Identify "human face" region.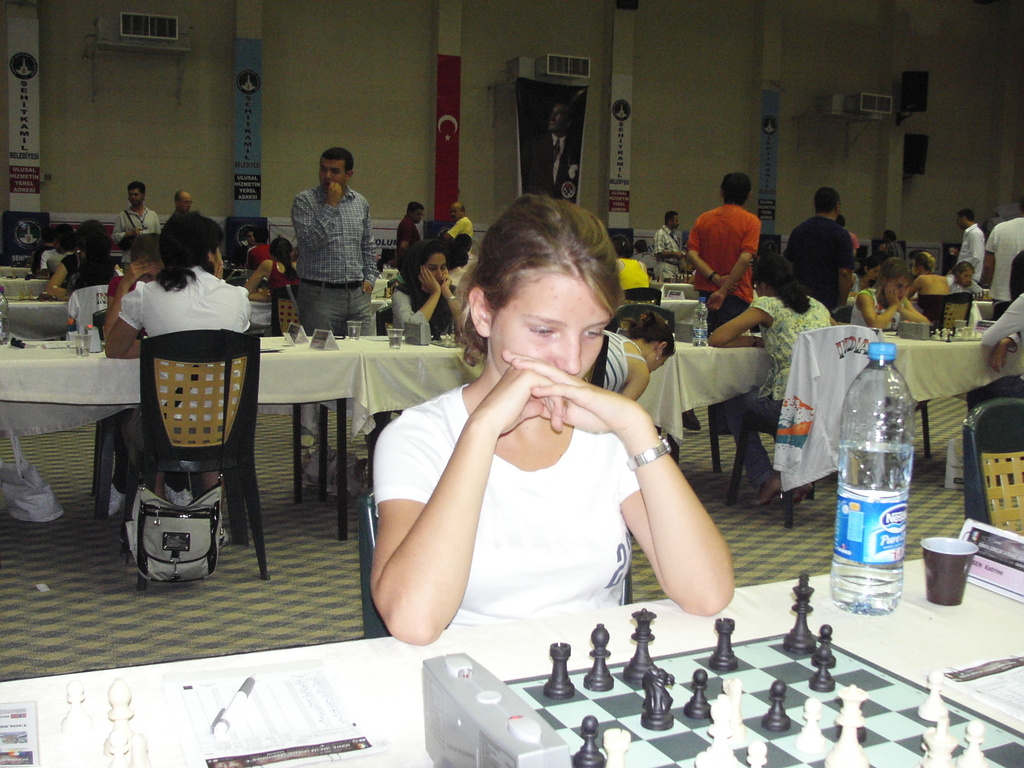
Region: locate(246, 231, 255, 244).
